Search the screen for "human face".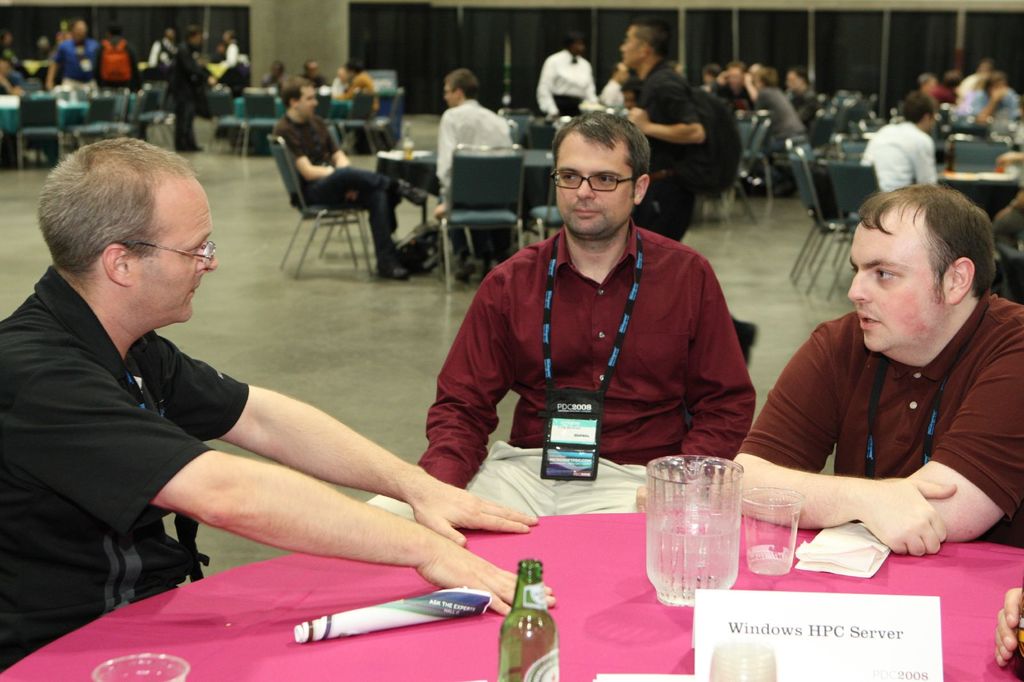
Found at 727:64:742:88.
